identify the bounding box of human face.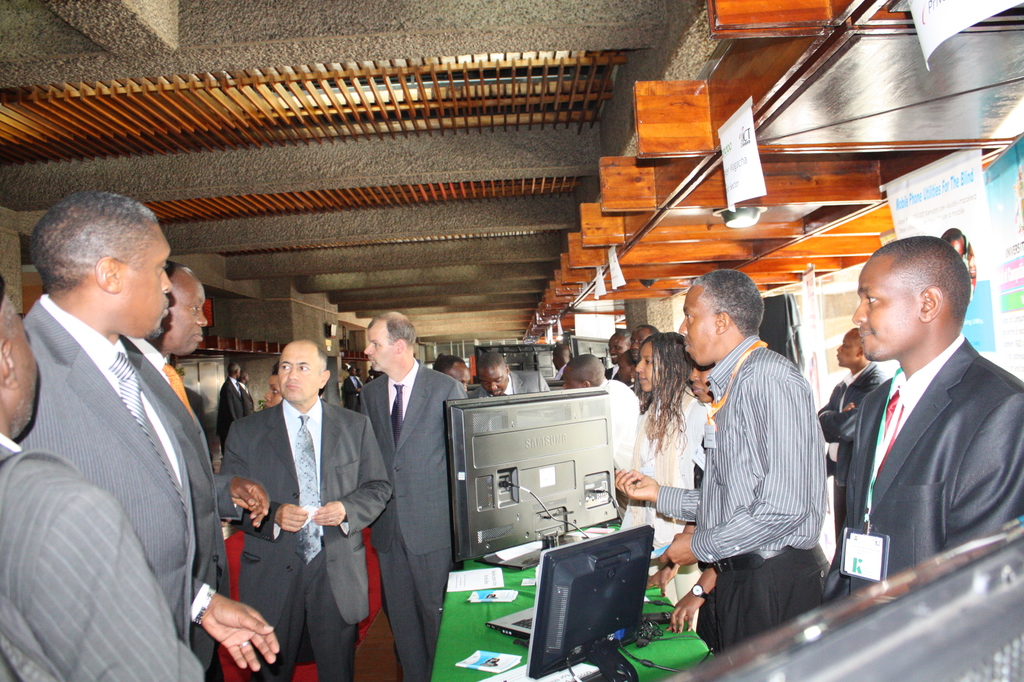
(left=564, top=368, right=582, bottom=386).
